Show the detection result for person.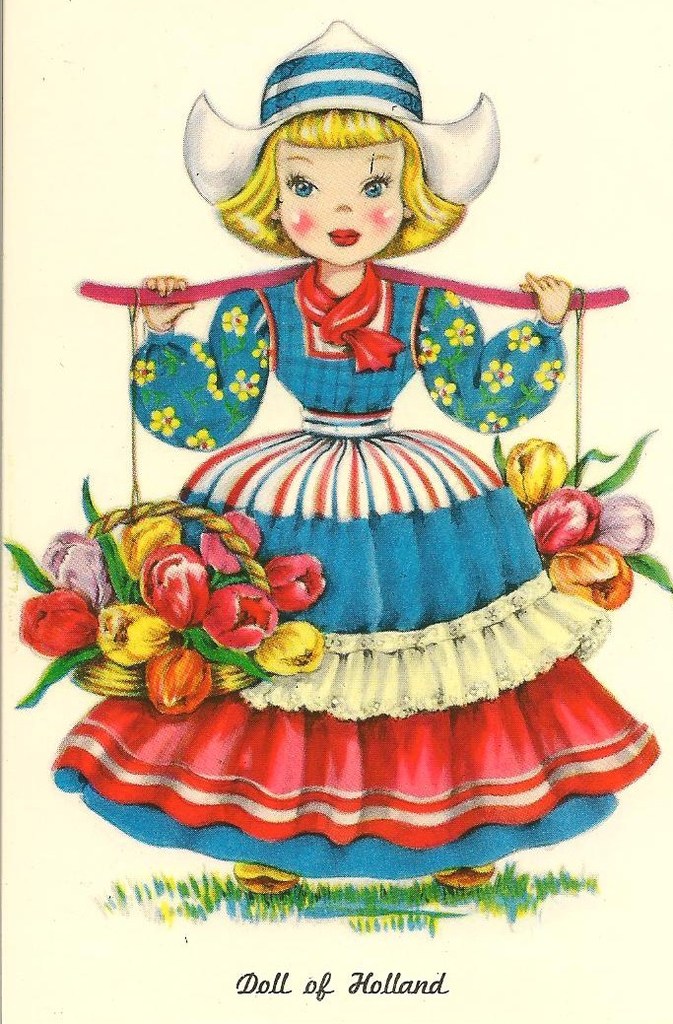
89/39/600/806.
